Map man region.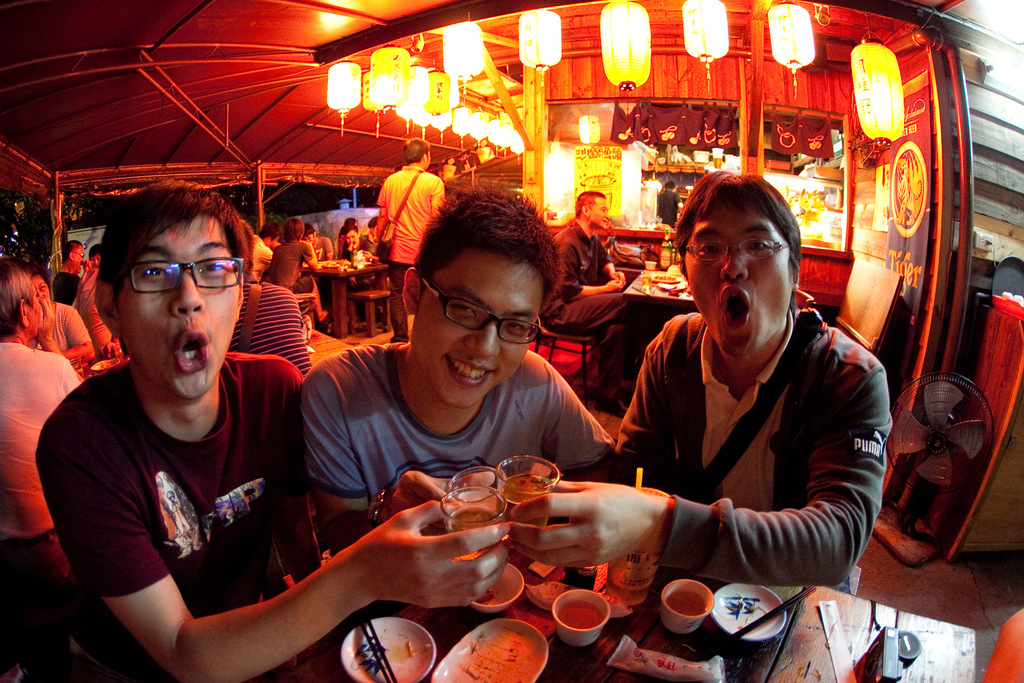
Mapped to Rect(368, 133, 444, 342).
